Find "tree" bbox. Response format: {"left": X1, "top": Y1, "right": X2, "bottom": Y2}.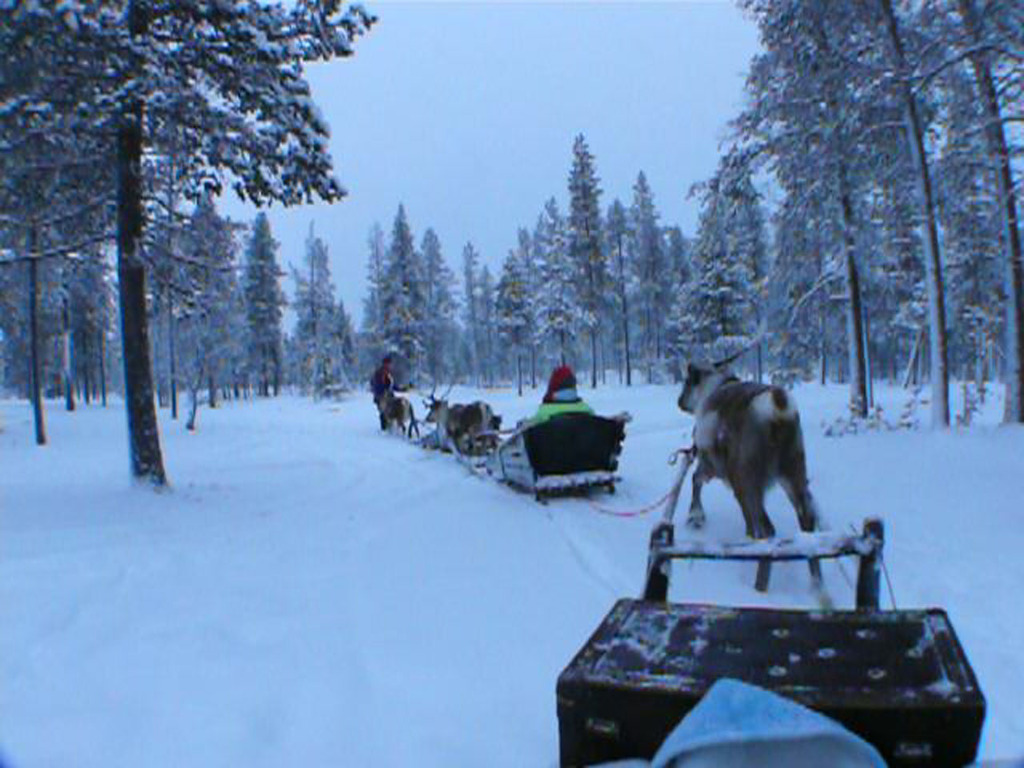
{"left": 381, "top": 198, "right": 429, "bottom": 389}.
